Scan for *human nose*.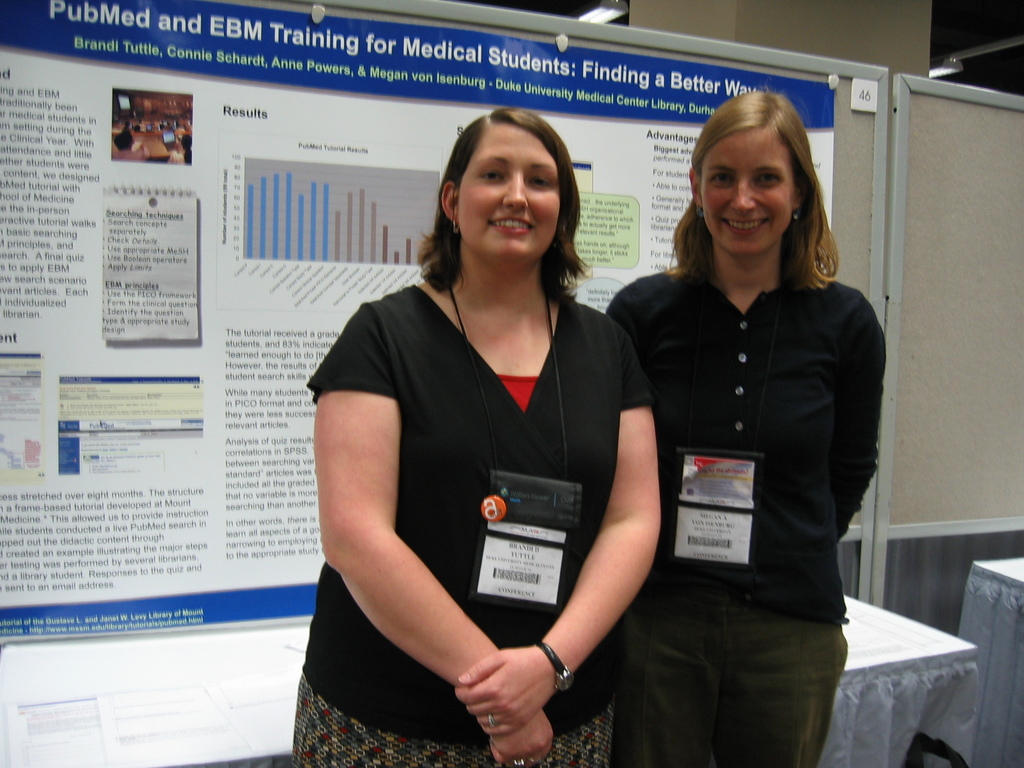
Scan result: 730:177:756:216.
